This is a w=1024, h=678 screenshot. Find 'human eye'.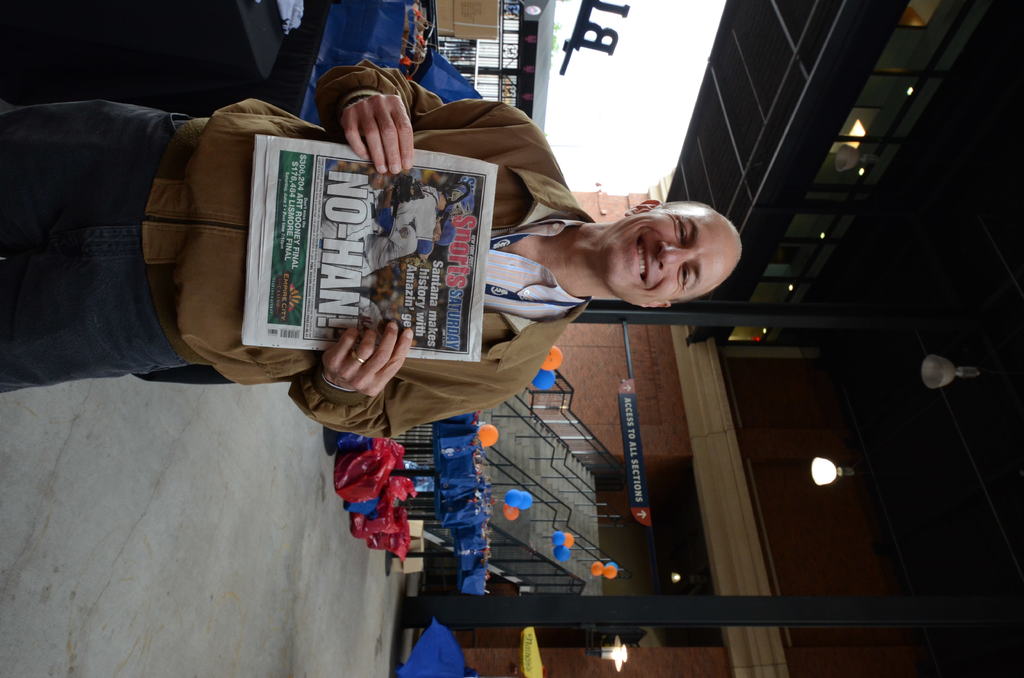
Bounding box: select_region(681, 260, 692, 285).
